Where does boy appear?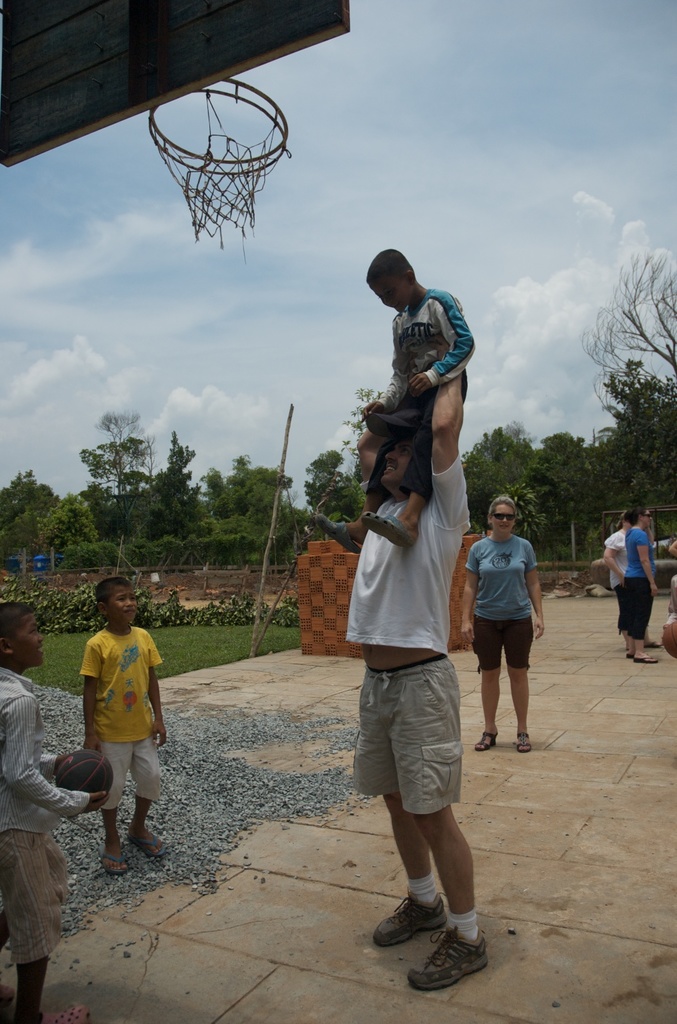
Appears at left=0, top=601, right=110, bottom=1023.
